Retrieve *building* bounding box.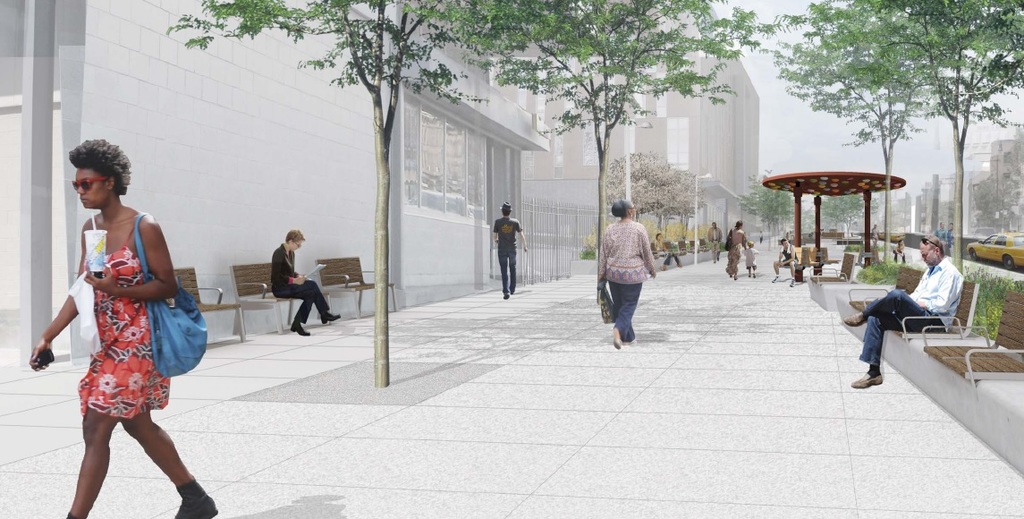
Bounding box: [left=0, top=0, right=550, bottom=362].
